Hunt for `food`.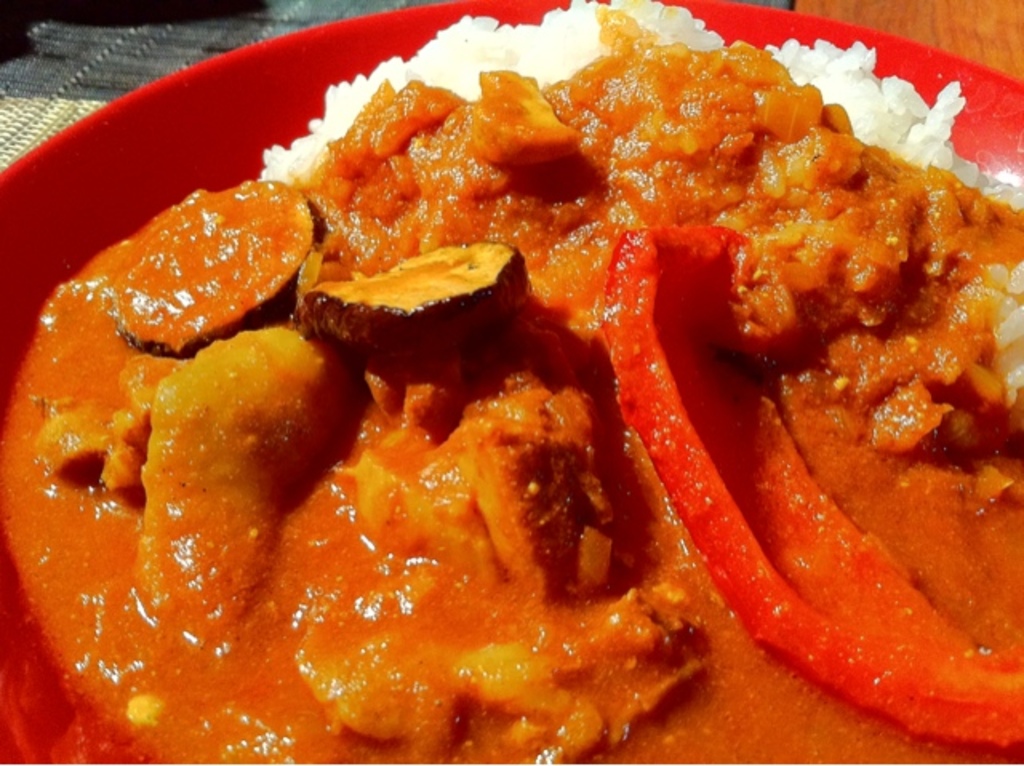
Hunted down at detection(0, 0, 1023, 724).
